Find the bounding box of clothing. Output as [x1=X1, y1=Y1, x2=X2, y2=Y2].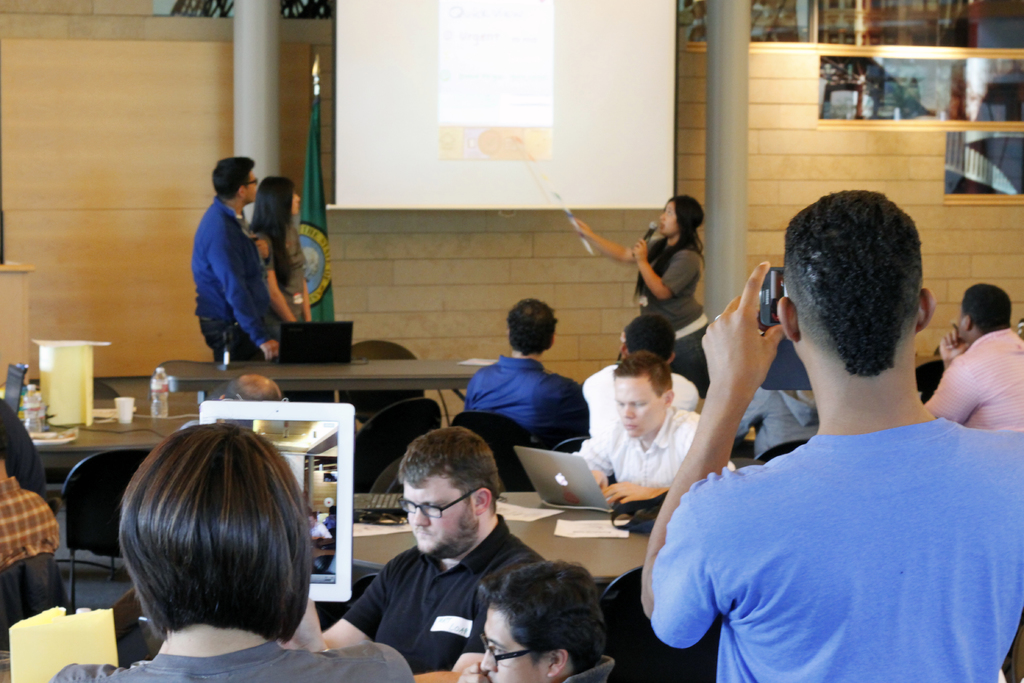
[x1=346, y1=509, x2=548, y2=675].
